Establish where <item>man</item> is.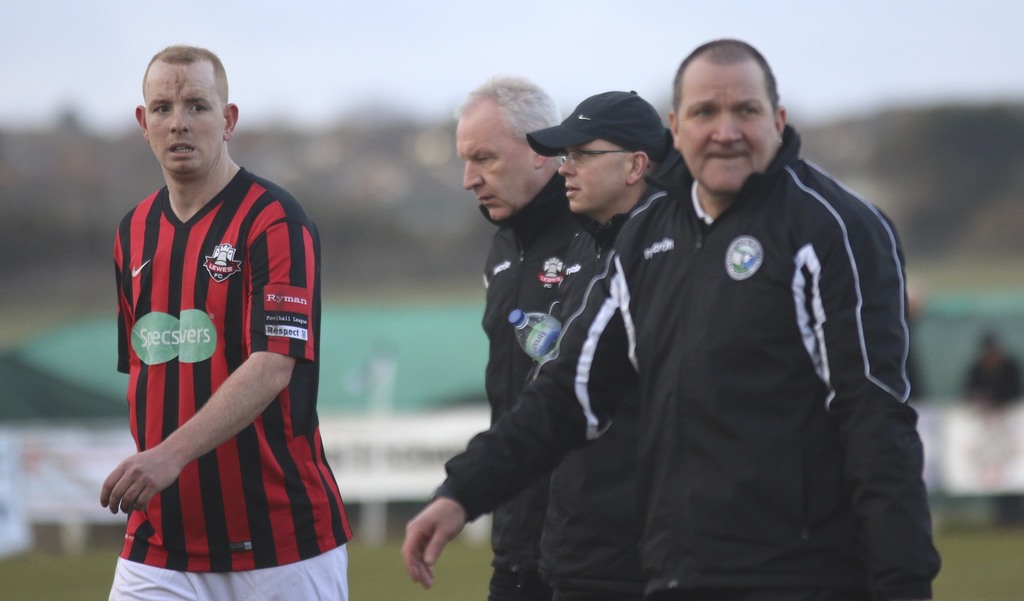
Established at left=397, top=33, right=945, bottom=600.
